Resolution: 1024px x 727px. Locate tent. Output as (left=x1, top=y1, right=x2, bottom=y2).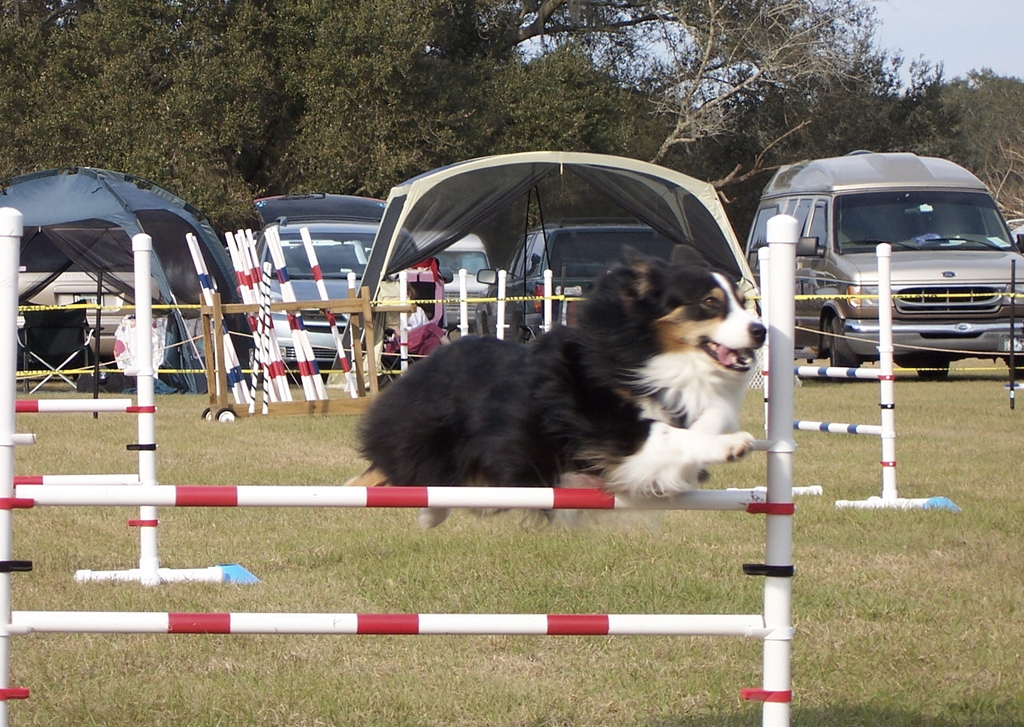
(left=331, top=157, right=756, bottom=403).
